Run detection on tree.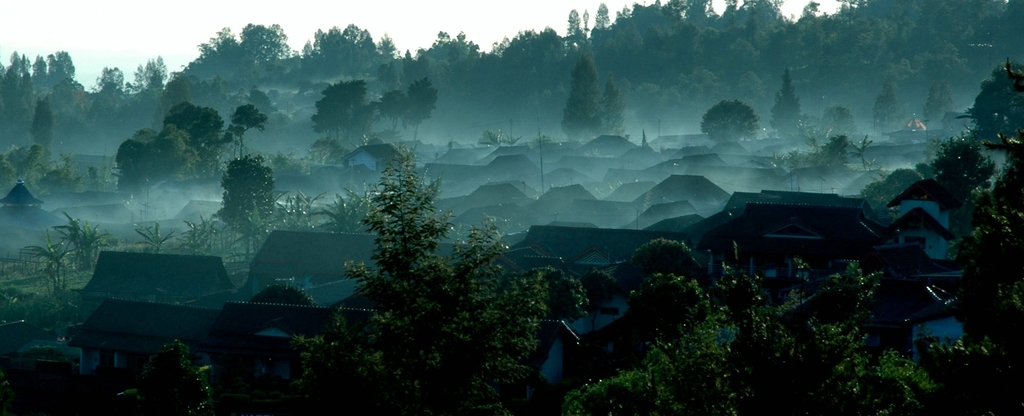
Result: crop(868, 75, 908, 126).
